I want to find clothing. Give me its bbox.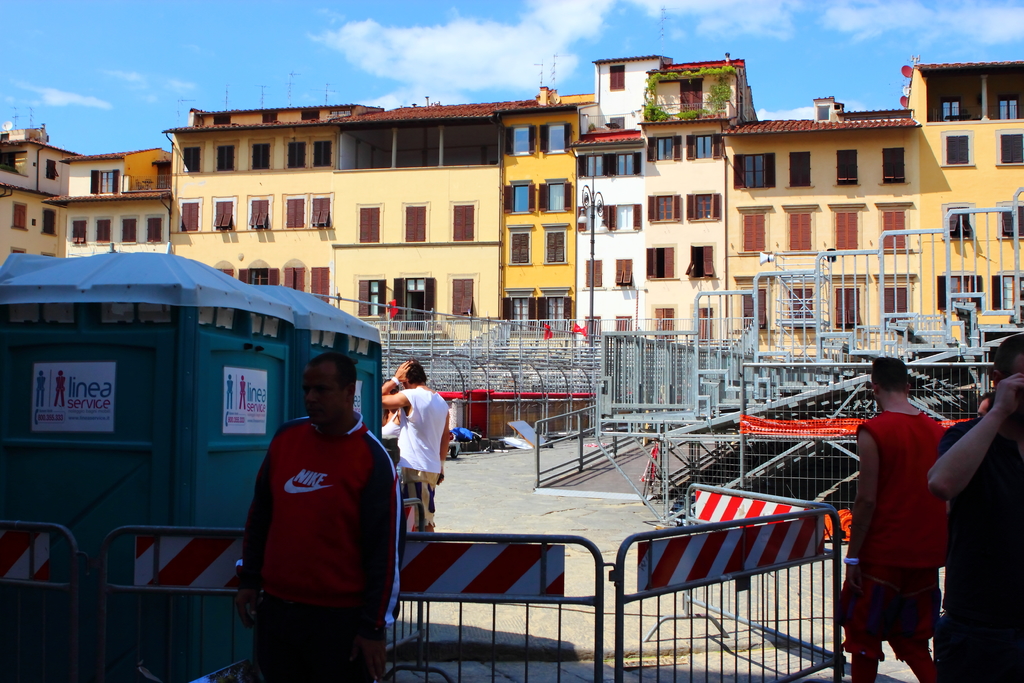
(x1=835, y1=407, x2=955, y2=666).
